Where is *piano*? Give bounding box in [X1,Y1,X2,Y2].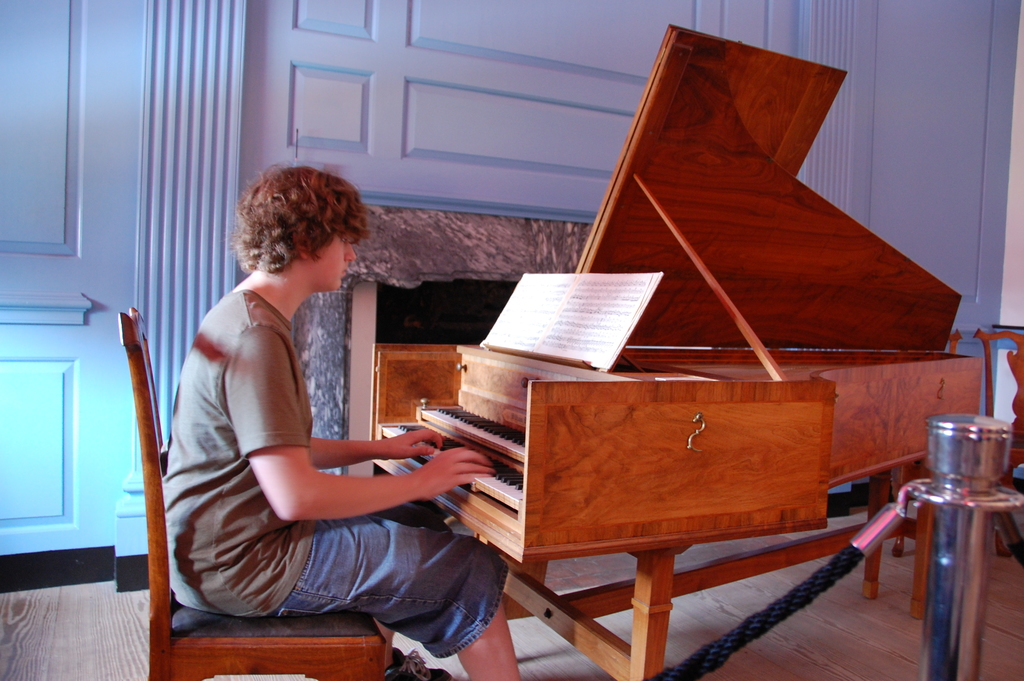
[372,17,984,680].
